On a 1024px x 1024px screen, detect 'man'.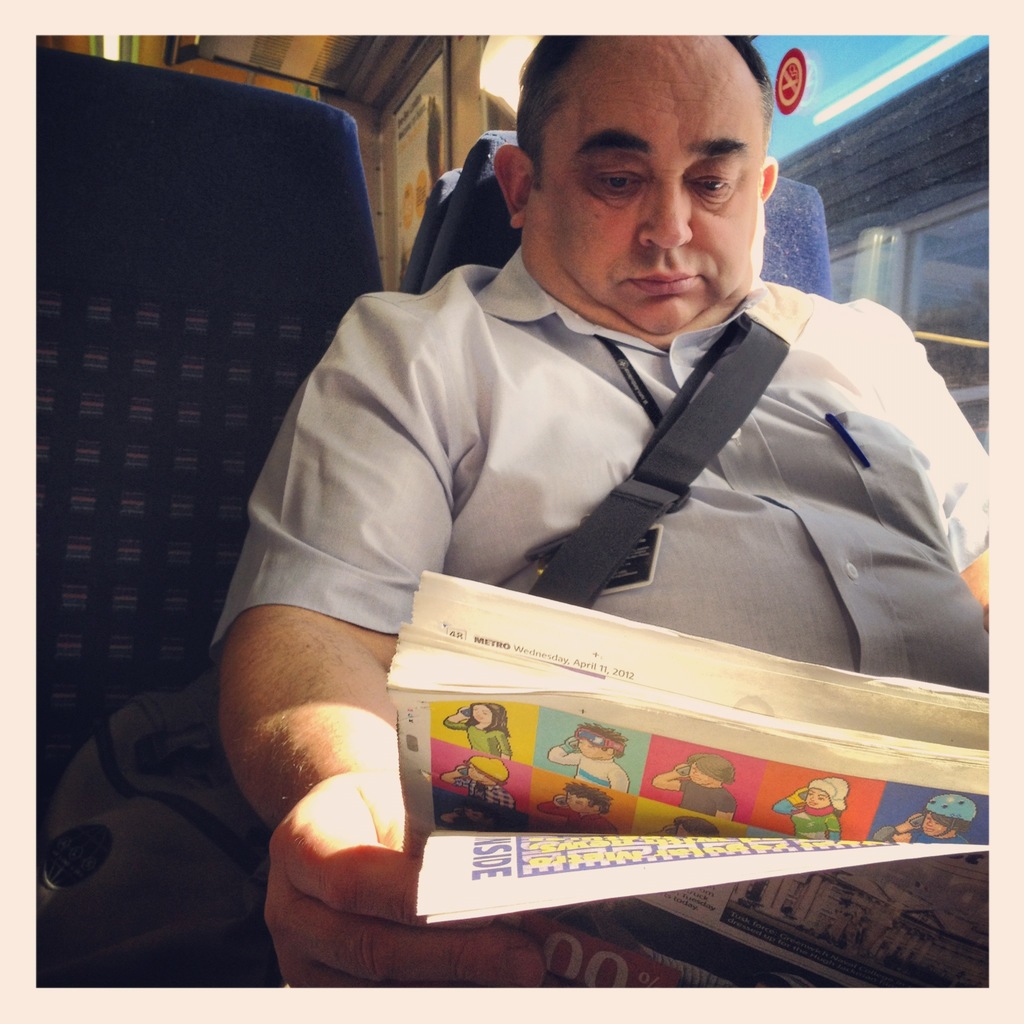
184,58,1007,910.
